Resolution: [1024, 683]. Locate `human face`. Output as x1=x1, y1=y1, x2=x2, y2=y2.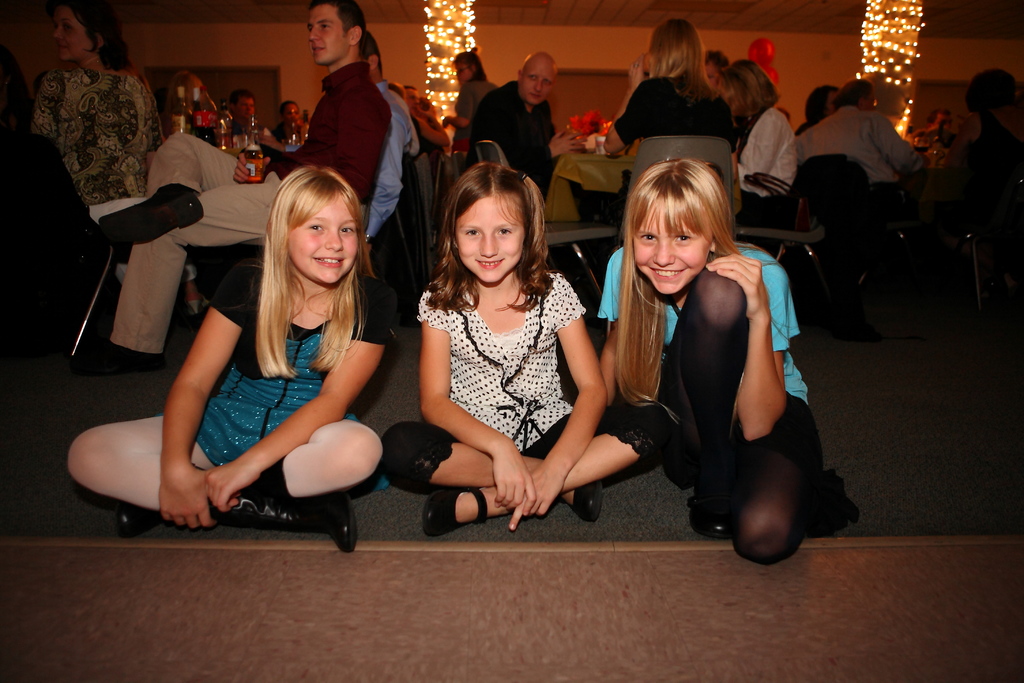
x1=53, y1=8, x2=95, y2=63.
